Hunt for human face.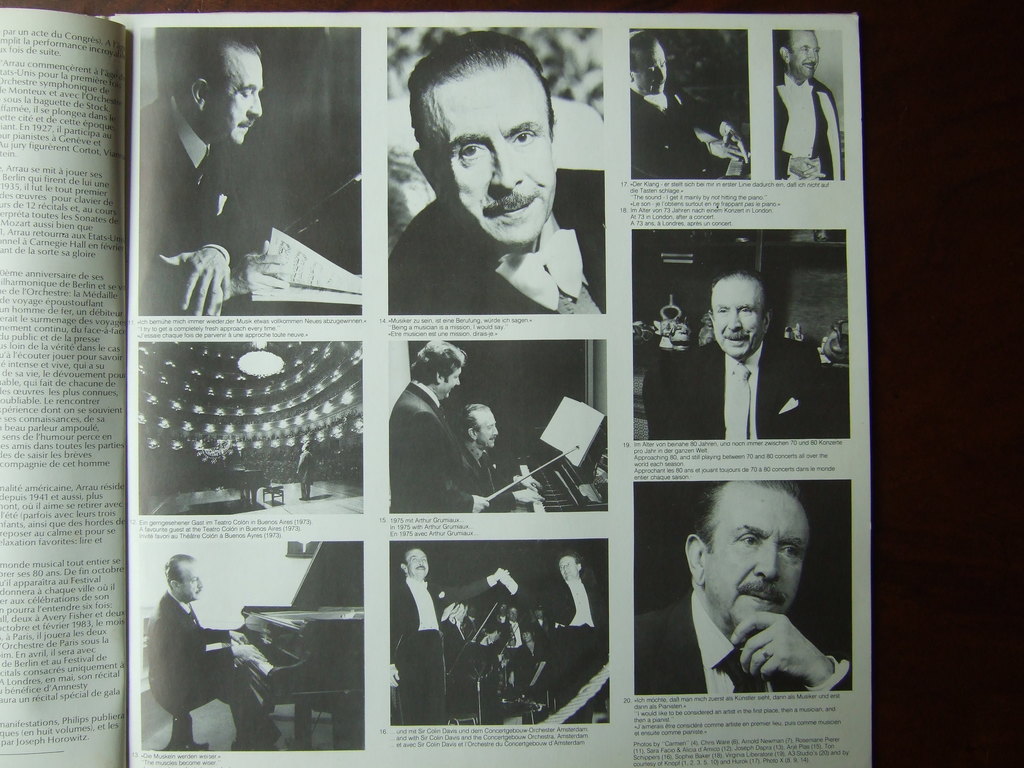
Hunted down at BBox(421, 59, 556, 246).
